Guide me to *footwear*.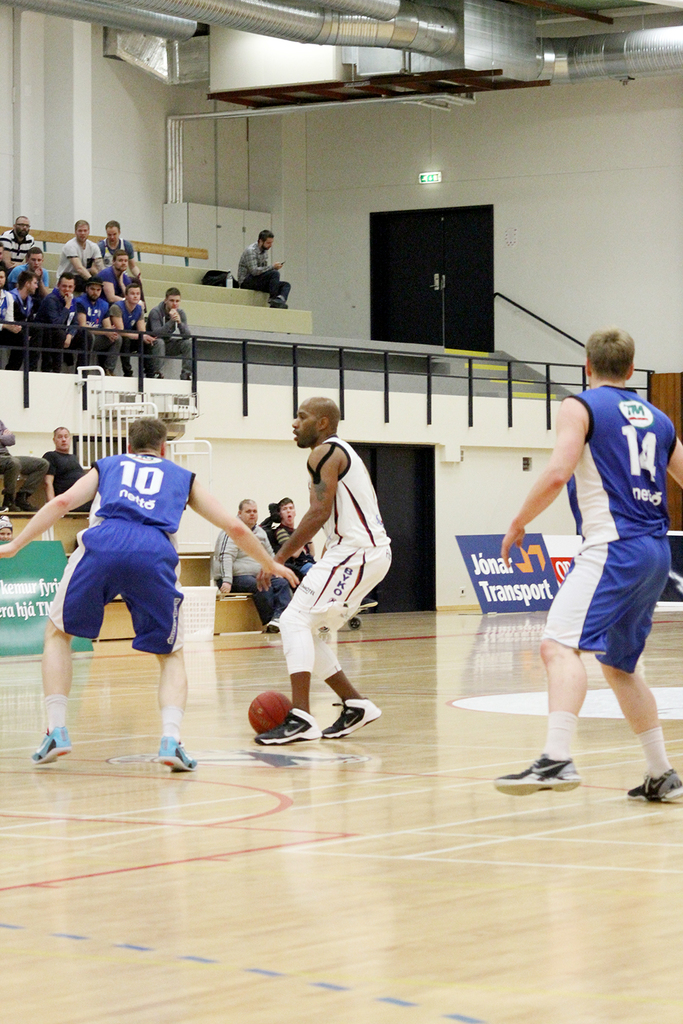
Guidance: rect(255, 710, 321, 747).
